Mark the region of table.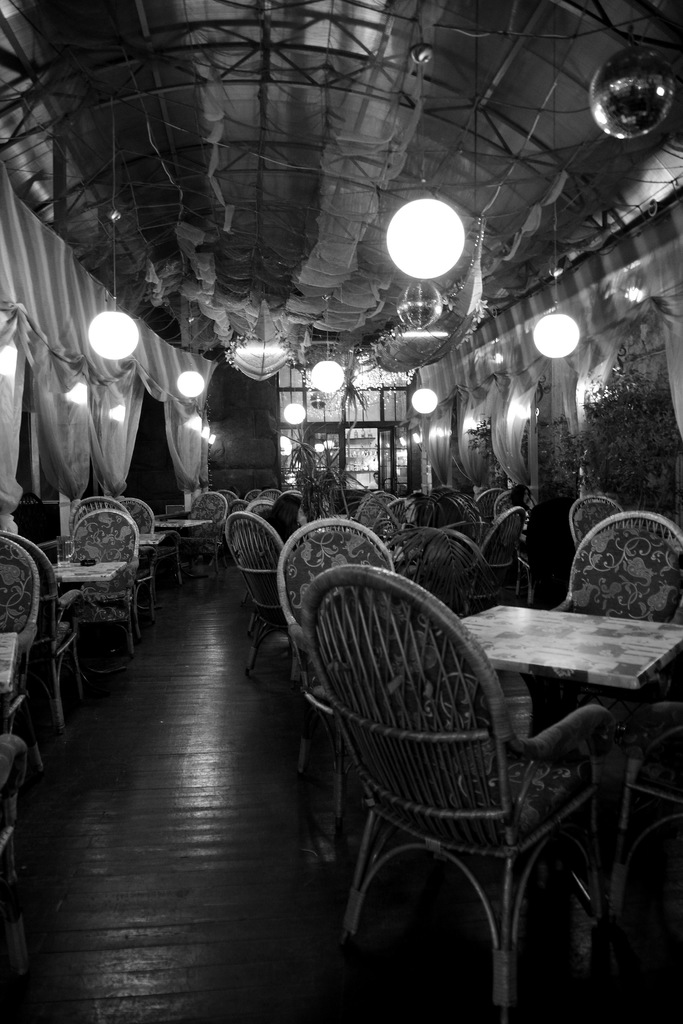
Region: 431, 596, 682, 692.
